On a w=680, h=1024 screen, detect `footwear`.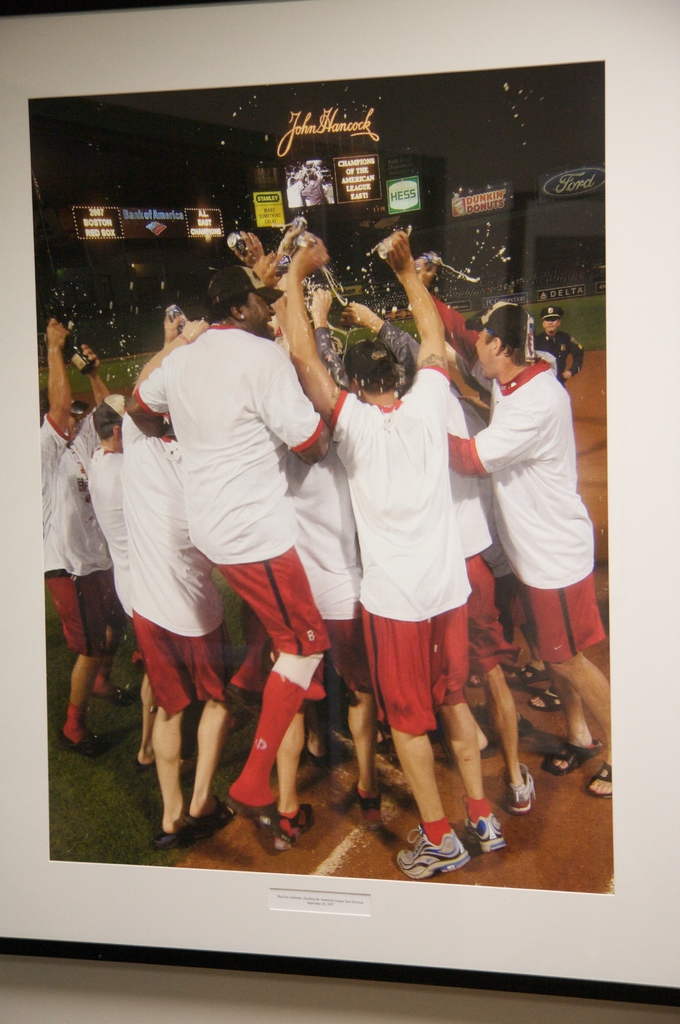
region(151, 817, 216, 844).
